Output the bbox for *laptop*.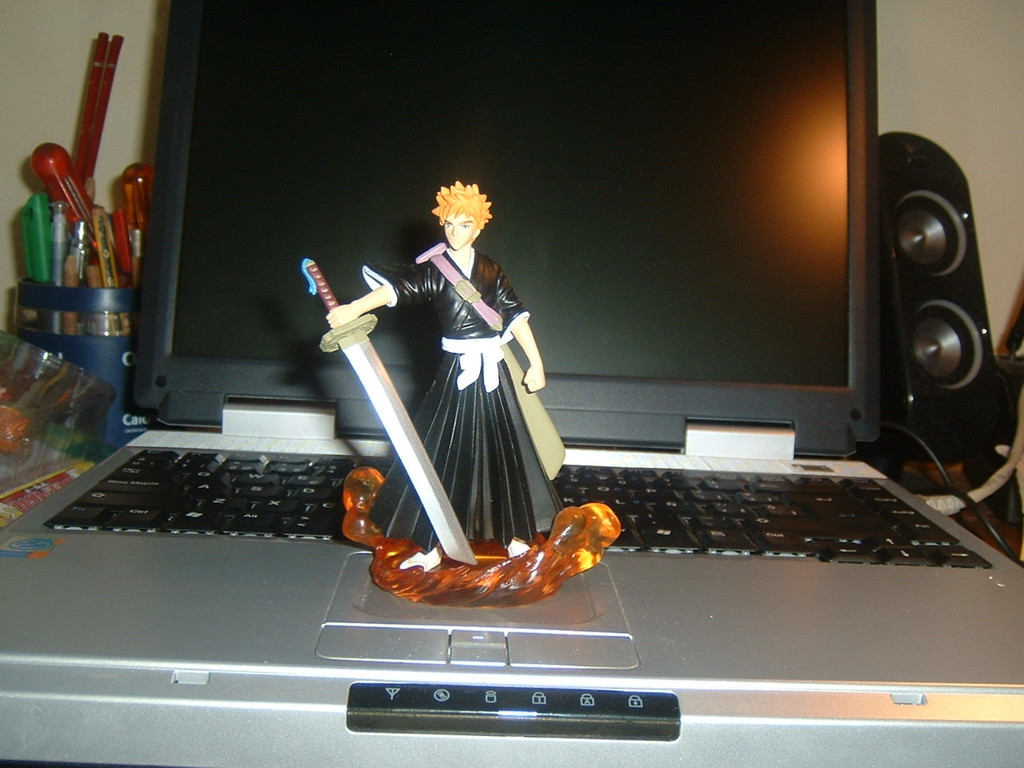
<region>0, 0, 1021, 767</region>.
